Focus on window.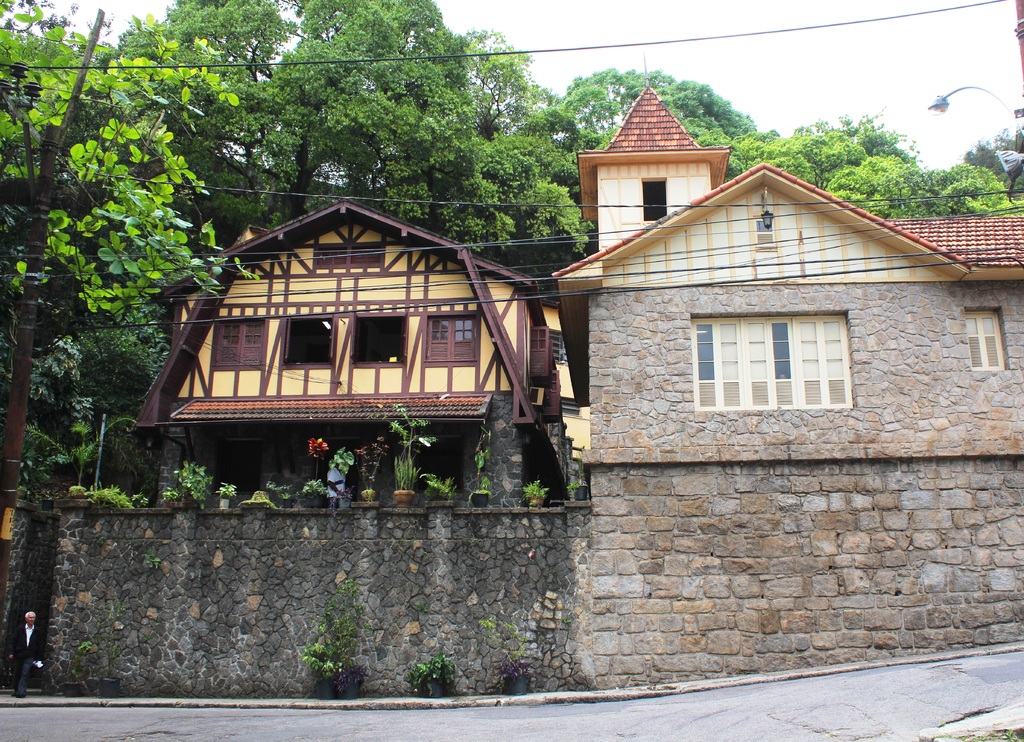
Focused at bbox=[419, 316, 475, 364].
